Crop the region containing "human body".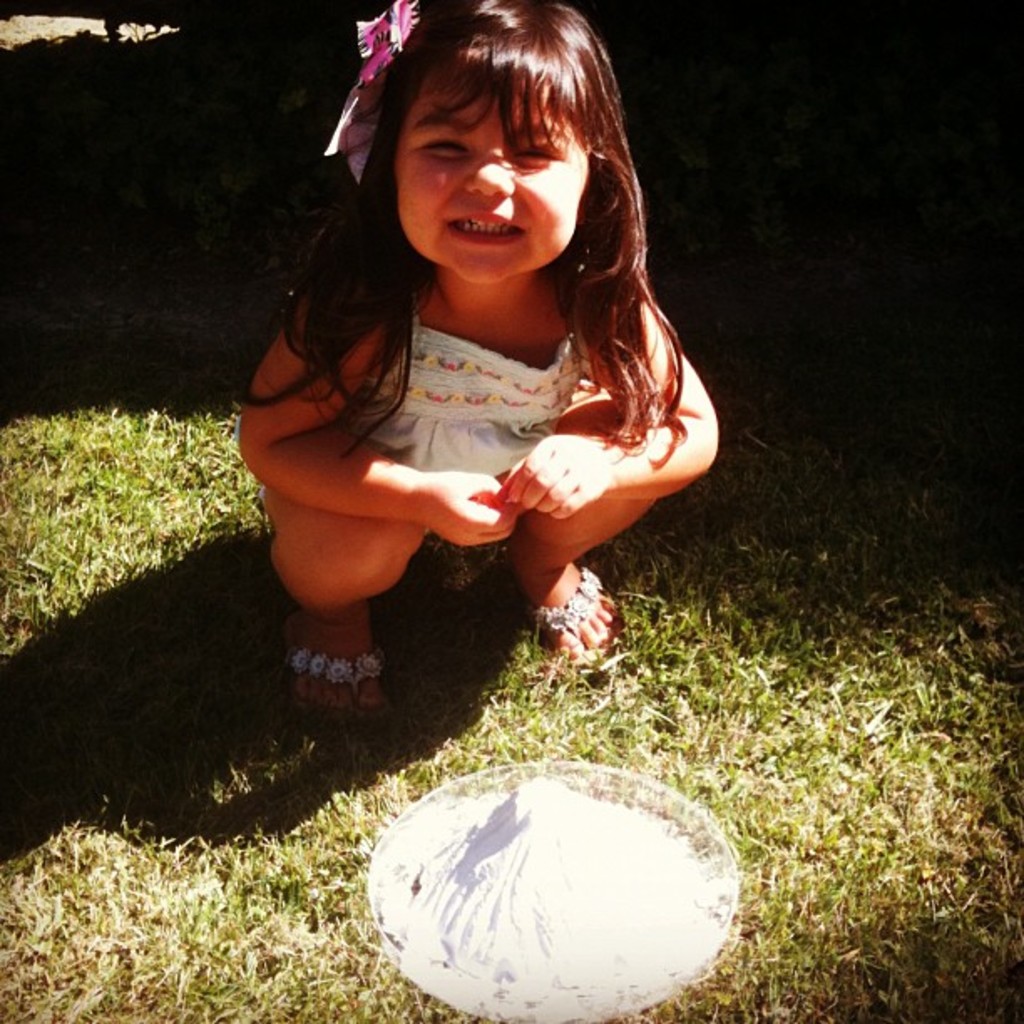
Crop region: 192:45:763:726.
